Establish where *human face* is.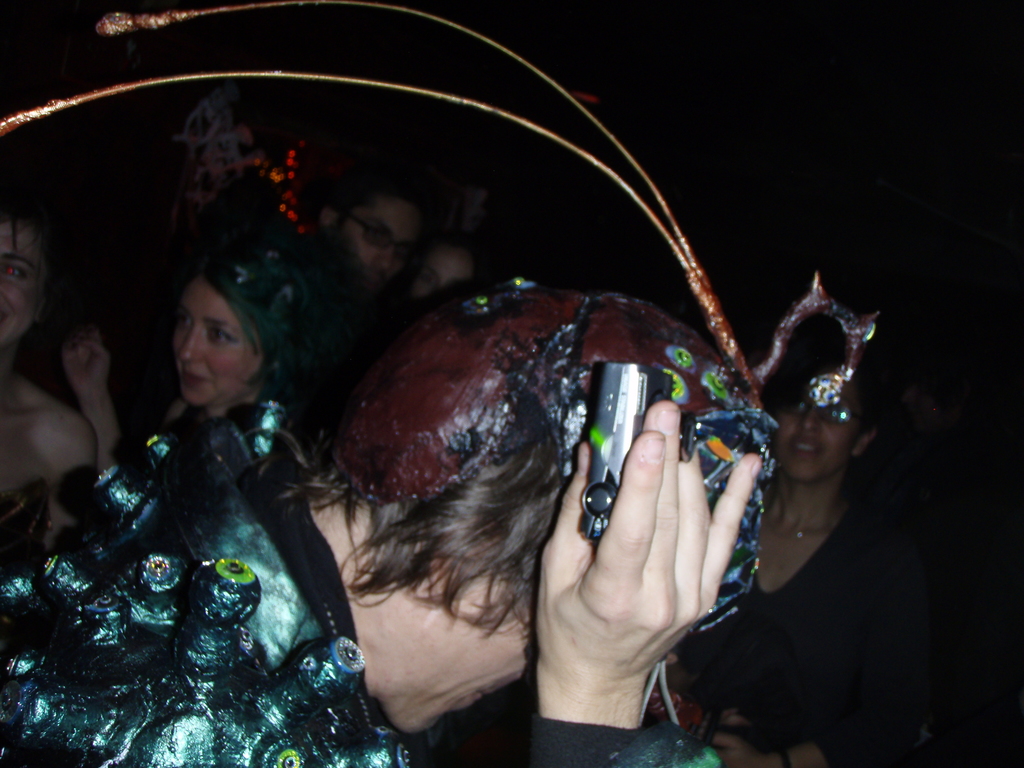
Established at x1=778, y1=388, x2=858, y2=485.
